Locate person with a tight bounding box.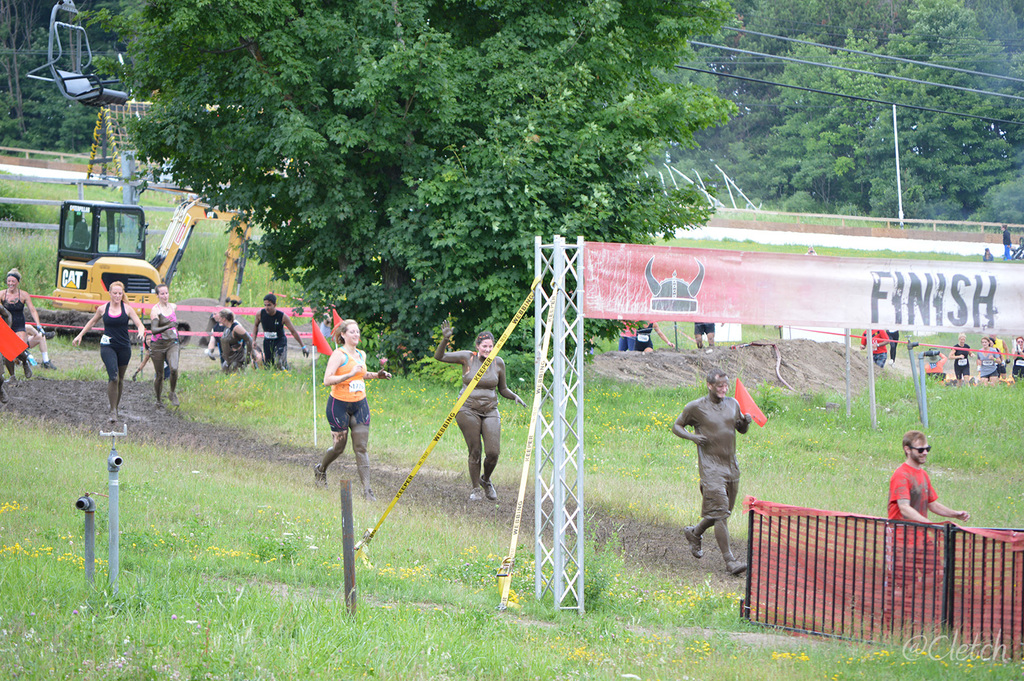
l=252, t=290, r=306, b=375.
